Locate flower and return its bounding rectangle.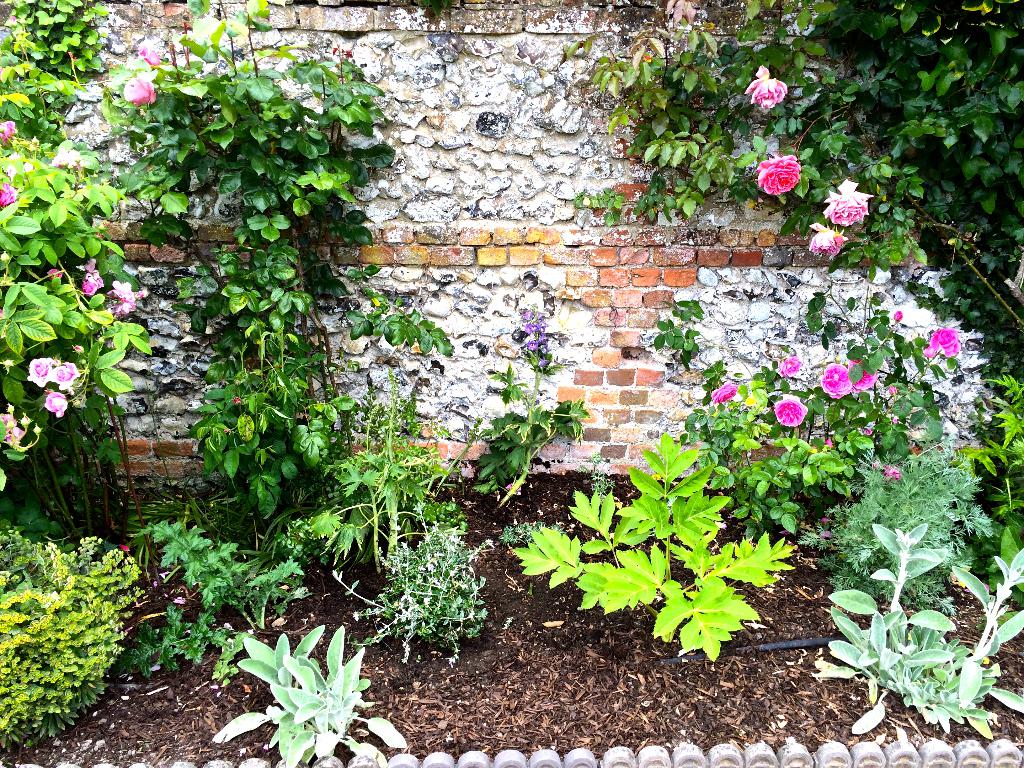
<box>50,145,76,169</box>.
